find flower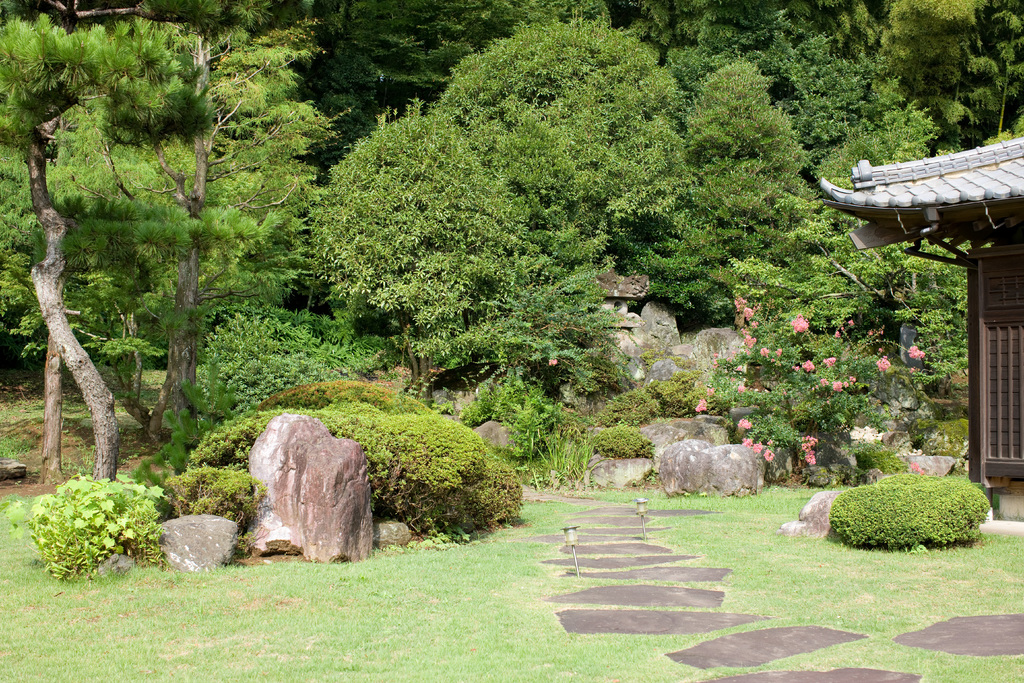
left=844, top=381, right=849, bottom=388
